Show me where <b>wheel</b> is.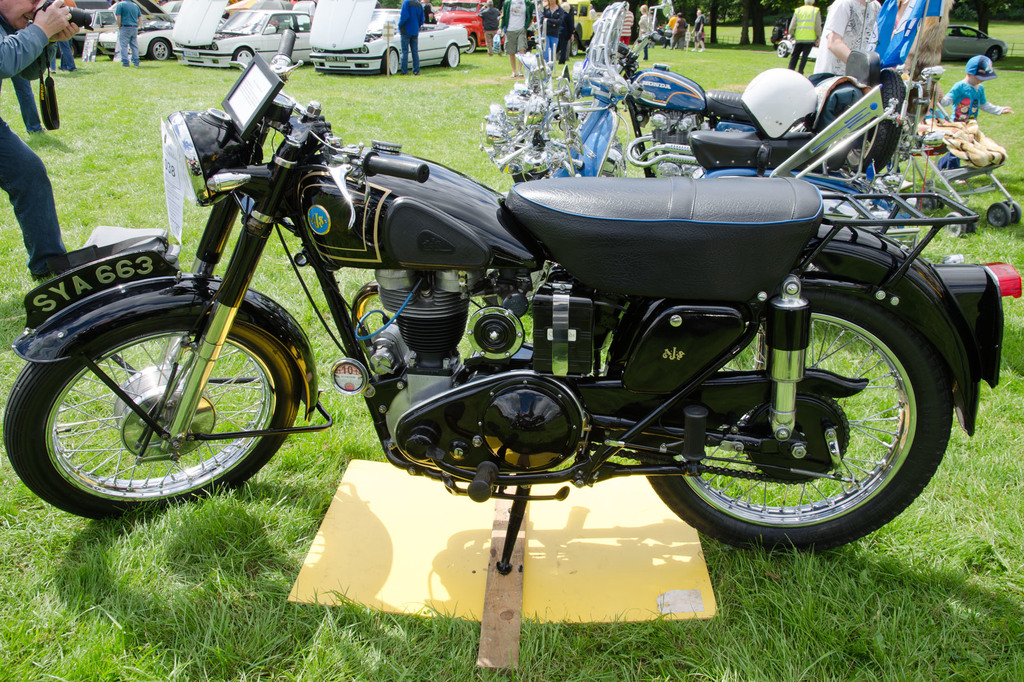
<b>wheel</b> is at x1=987, y1=202, x2=1013, y2=228.
